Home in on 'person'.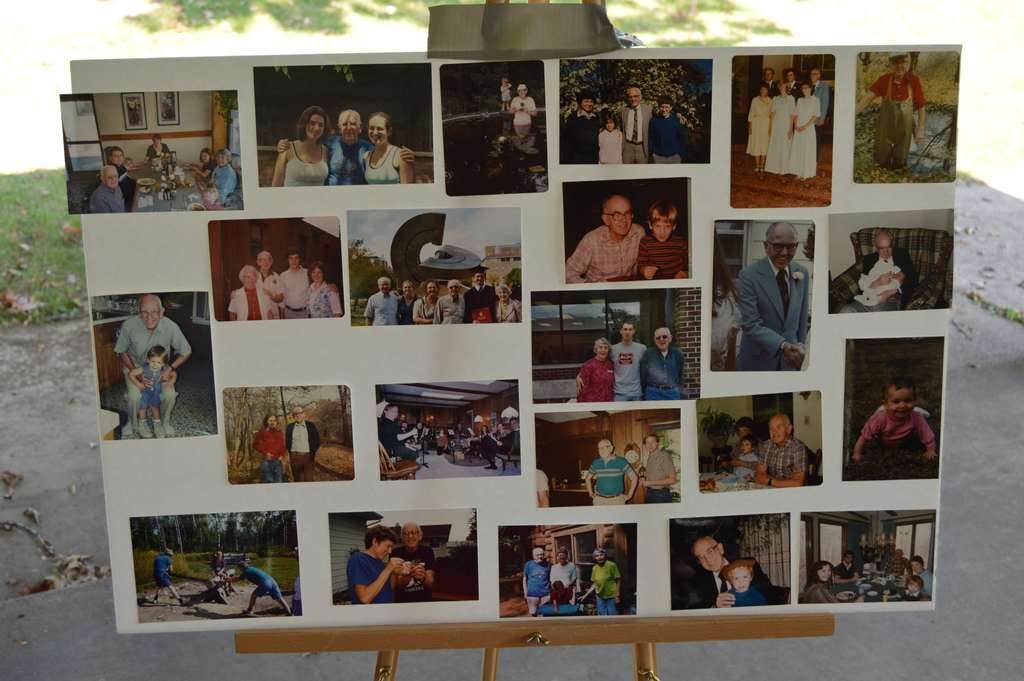
Homed in at 399, 280, 423, 326.
